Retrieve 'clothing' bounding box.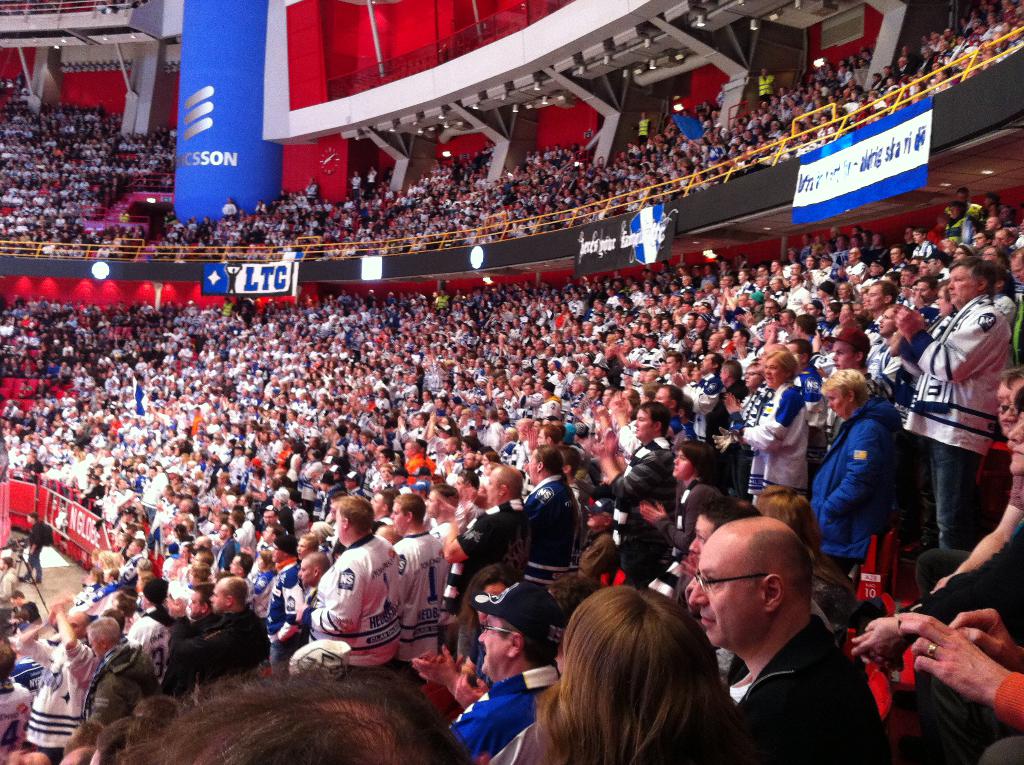
Bounding box: <region>16, 634, 102, 764</region>.
